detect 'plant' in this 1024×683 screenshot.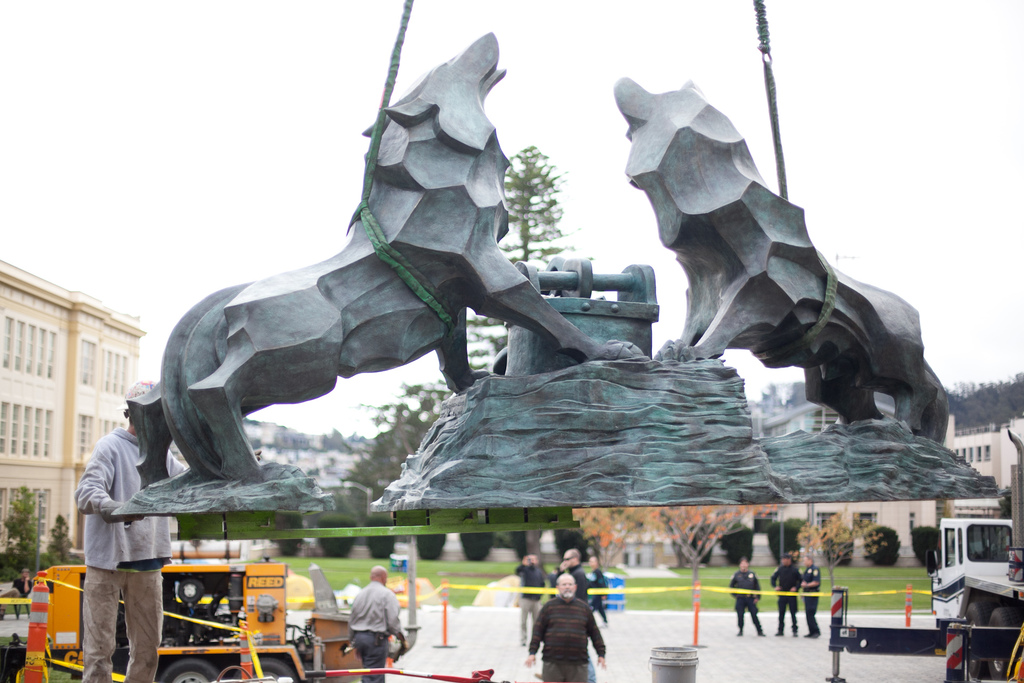
Detection: {"x1": 458, "y1": 531, "x2": 492, "y2": 559}.
